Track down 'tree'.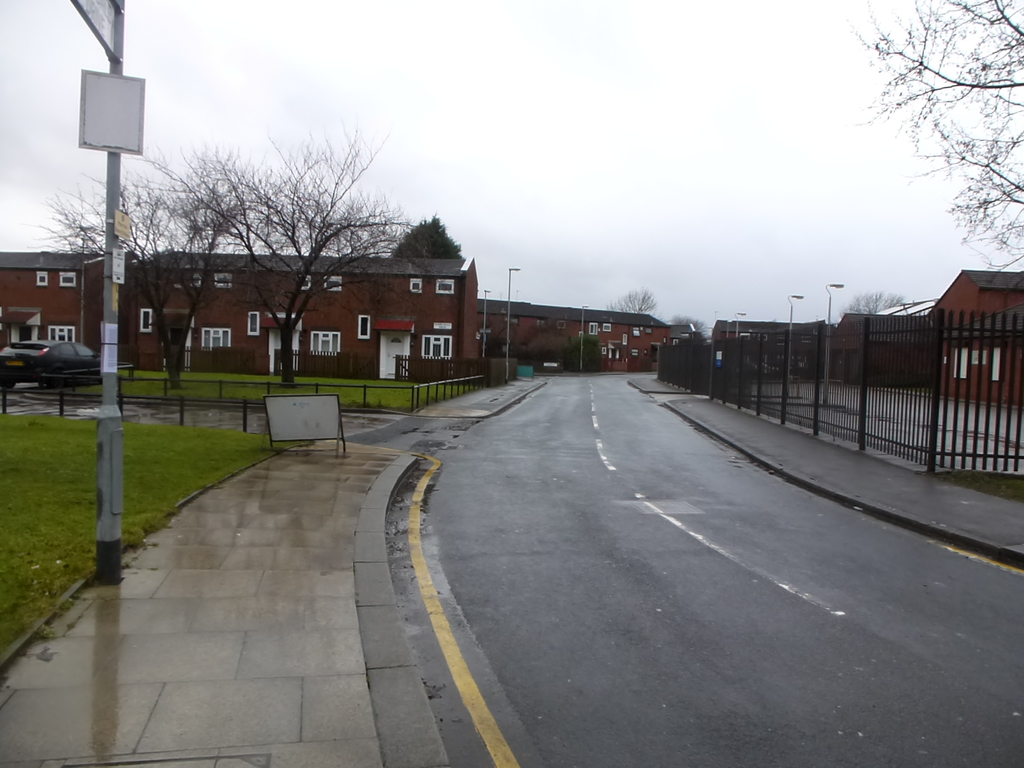
Tracked to [left=835, top=291, right=904, bottom=323].
